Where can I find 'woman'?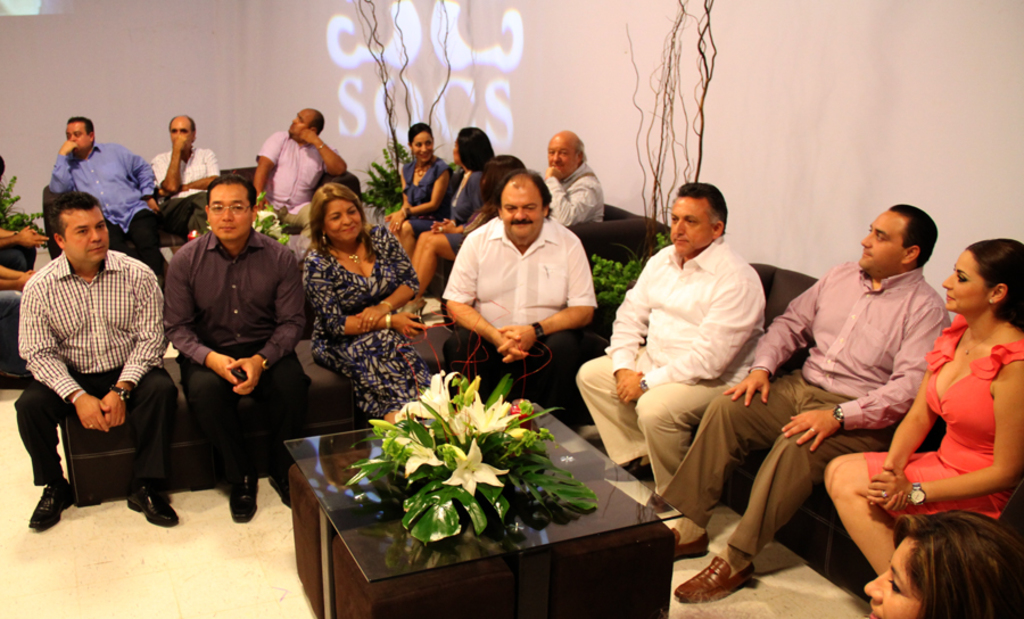
You can find it at <bbox>380, 108, 460, 254</bbox>.
